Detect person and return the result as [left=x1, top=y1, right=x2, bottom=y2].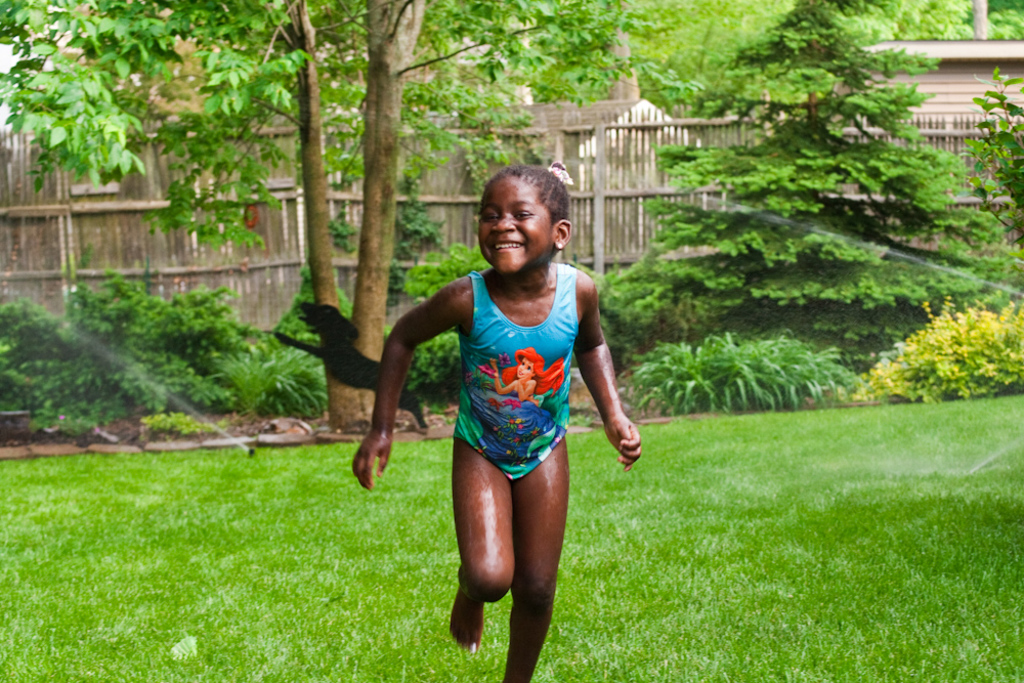
[left=469, top=349, right=553, bottom=454].
